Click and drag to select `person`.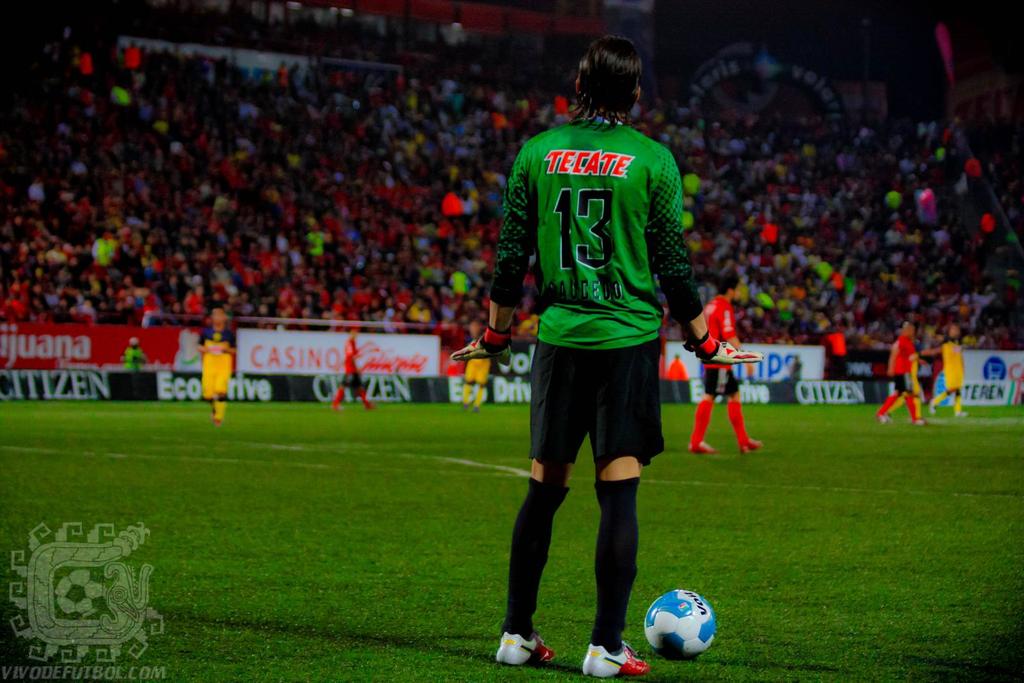
Selection: [448,303,488,416].
